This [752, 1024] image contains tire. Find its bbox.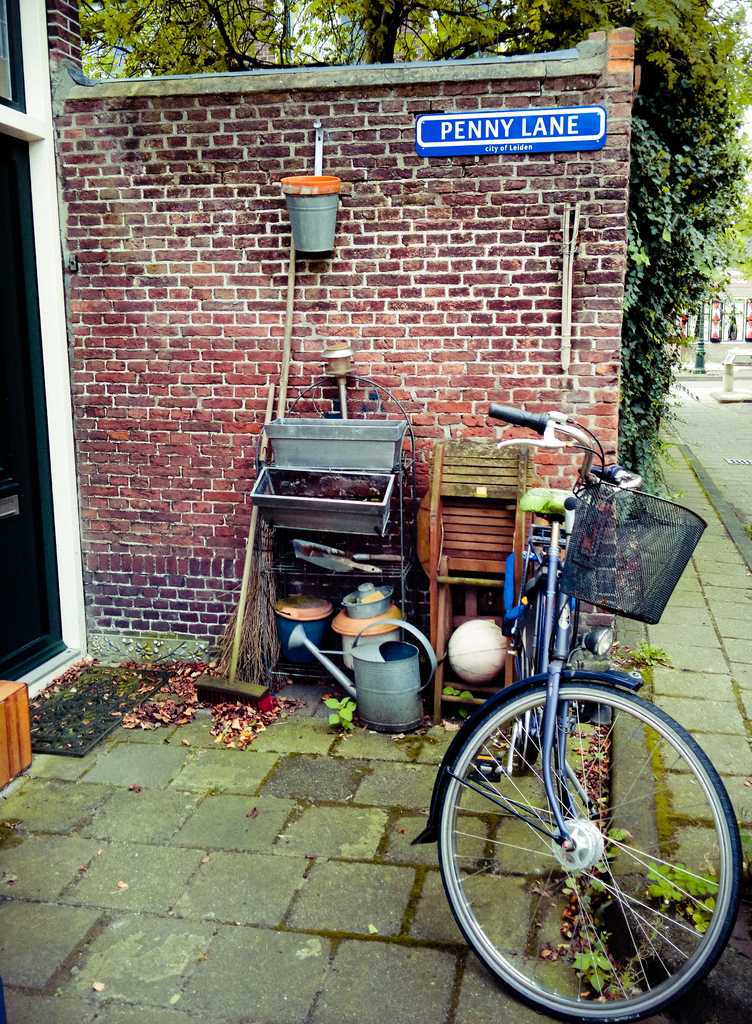
(left=436, top=671, right=748, bottom=1021).
